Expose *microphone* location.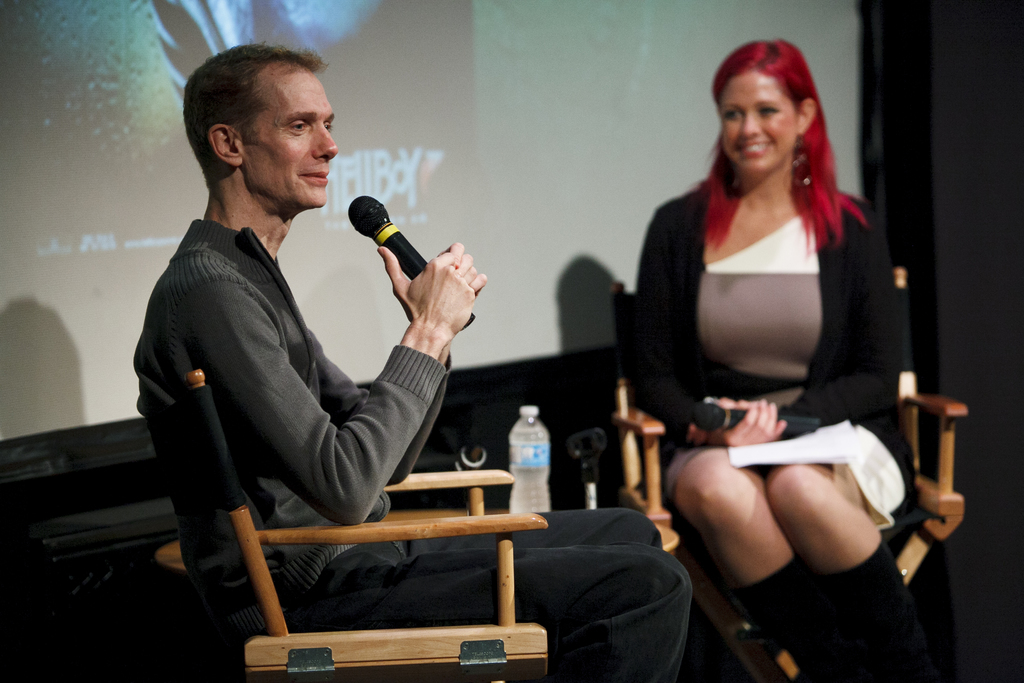
Exposed at bbox(694, 404, 820, 433).
